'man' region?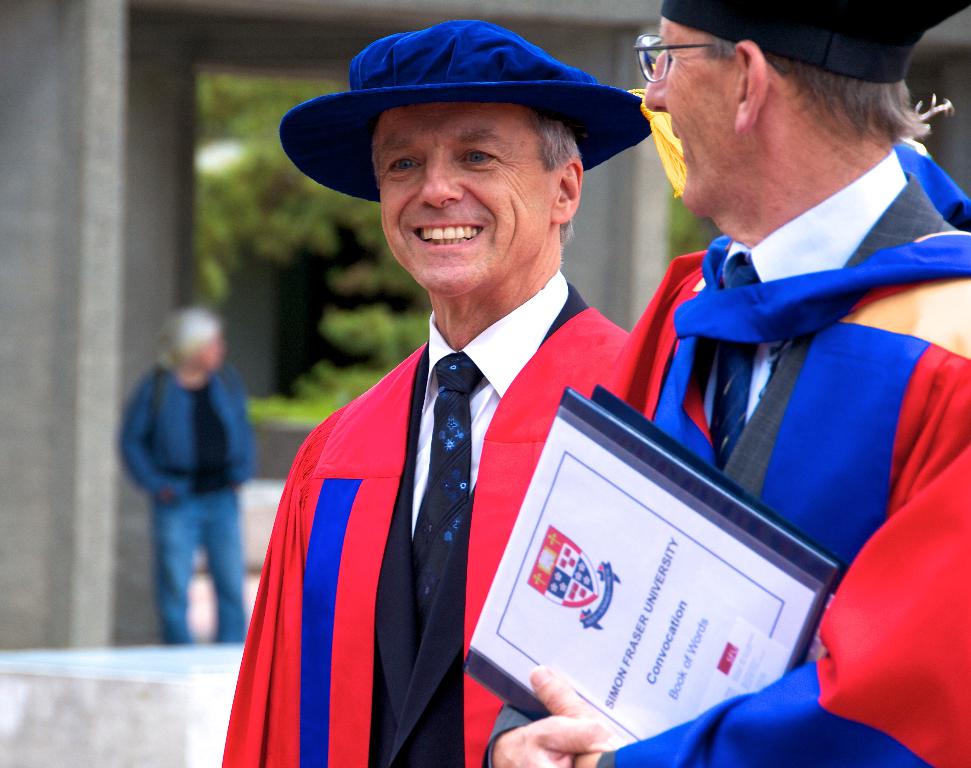
<region>480, 0, 970, 767</region>
